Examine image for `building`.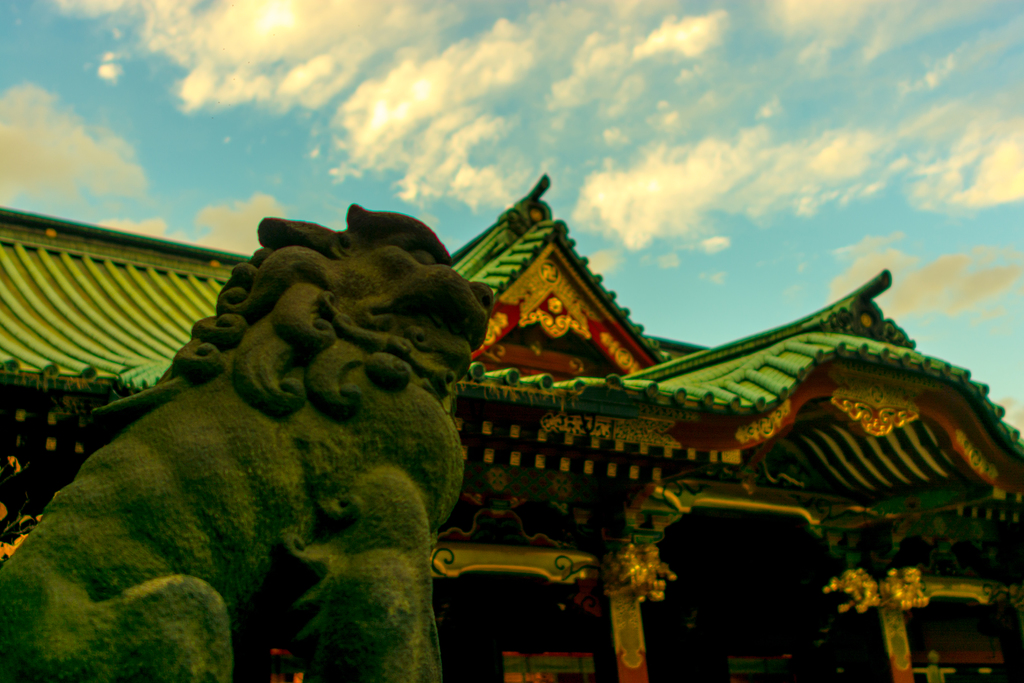
Examination result: 0:169:1023:682.
